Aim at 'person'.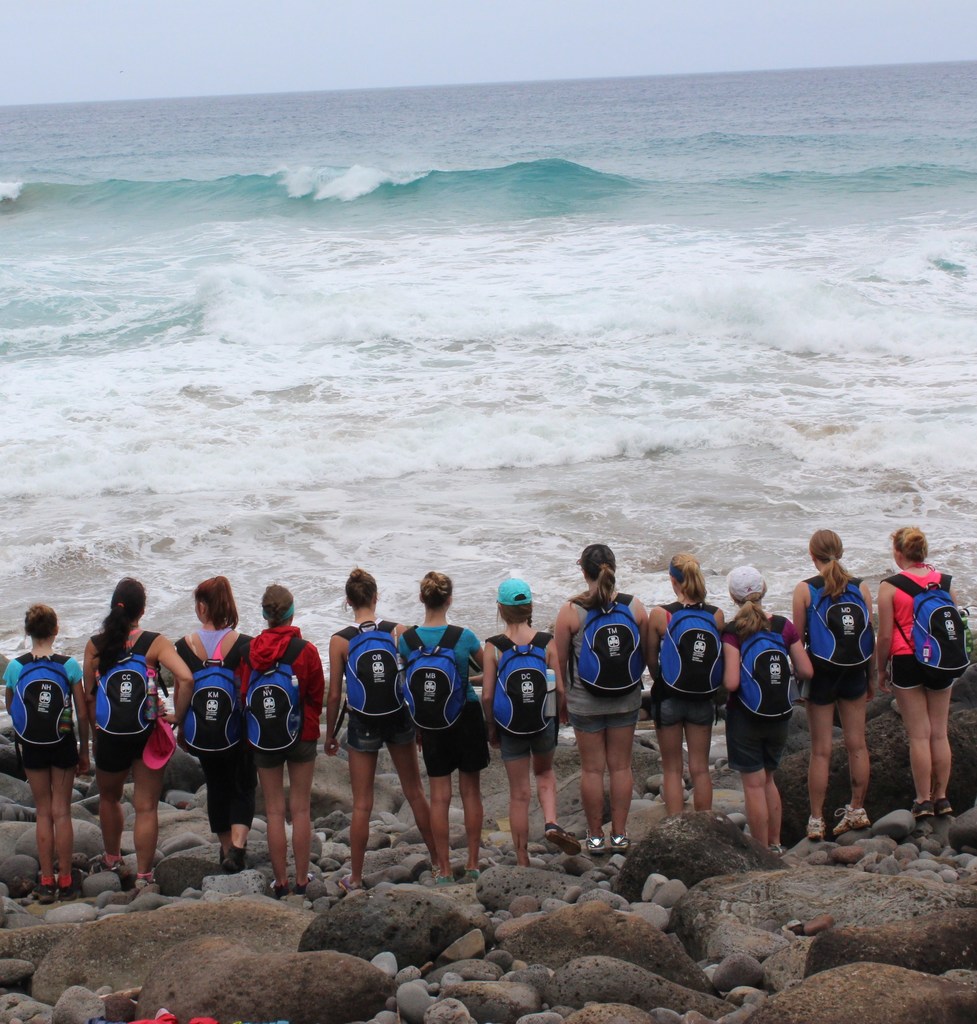
Aimed at 873,524,967,828.
